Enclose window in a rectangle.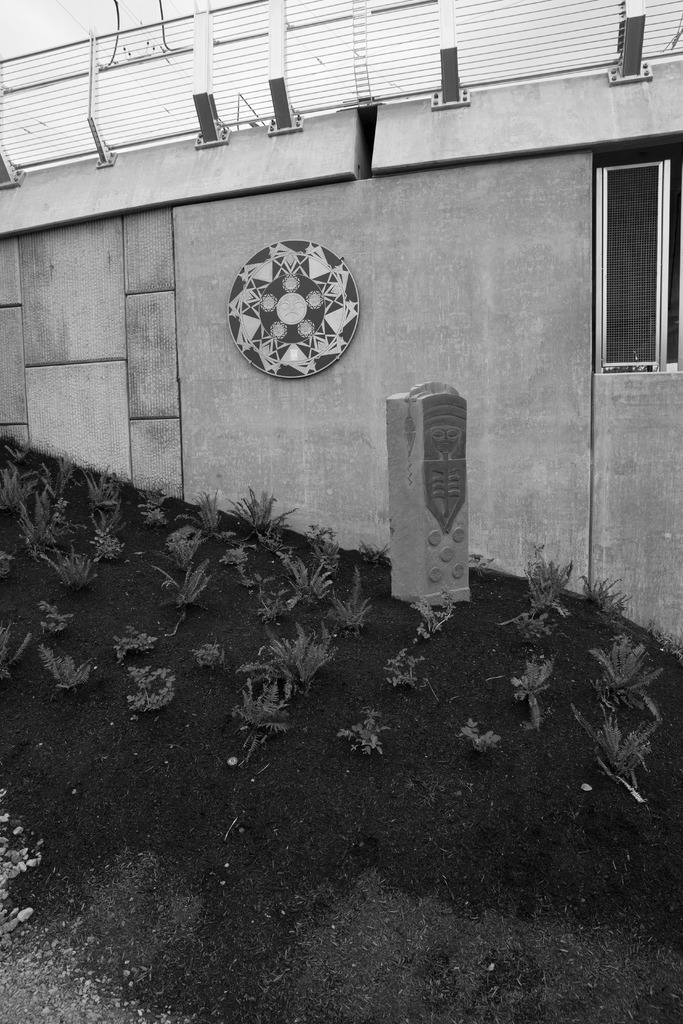
585:116:667:380.
